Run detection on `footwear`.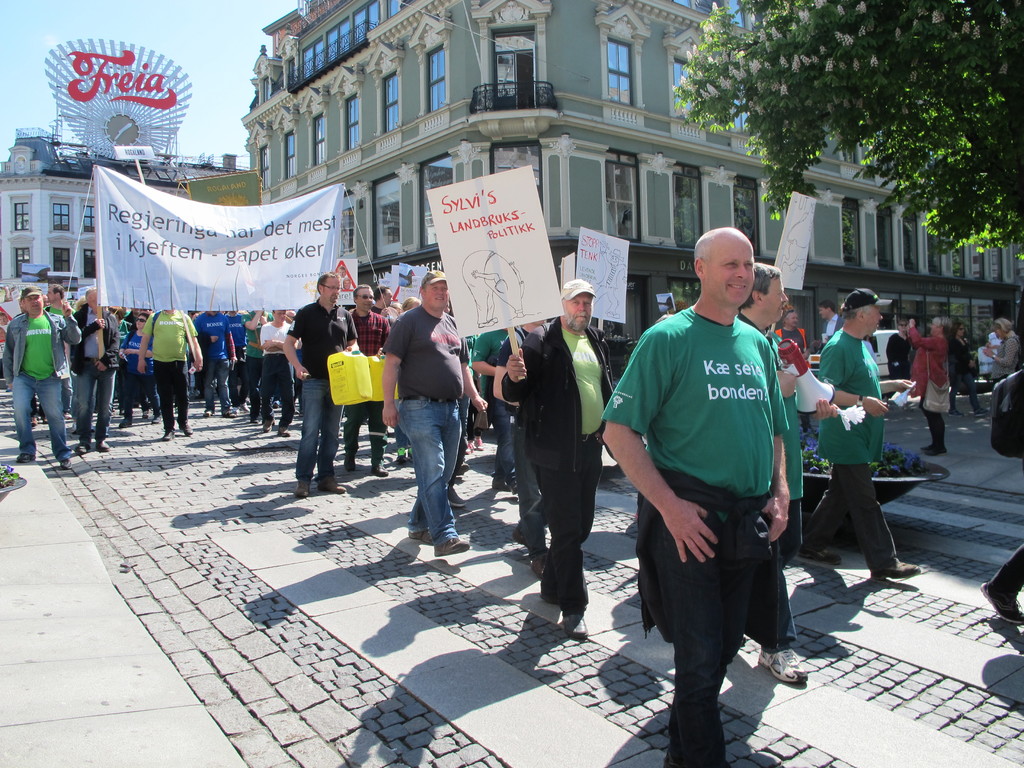
Result: Rect(759, 643, 807, 680).
